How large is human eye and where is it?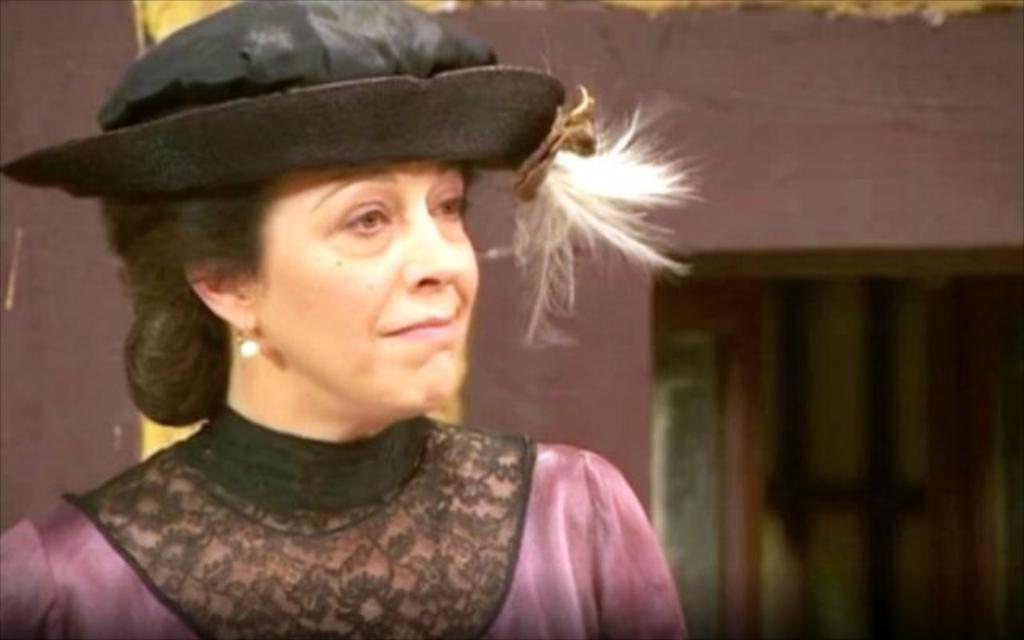
Bounding box: box=[427, 189, 467, 227].
